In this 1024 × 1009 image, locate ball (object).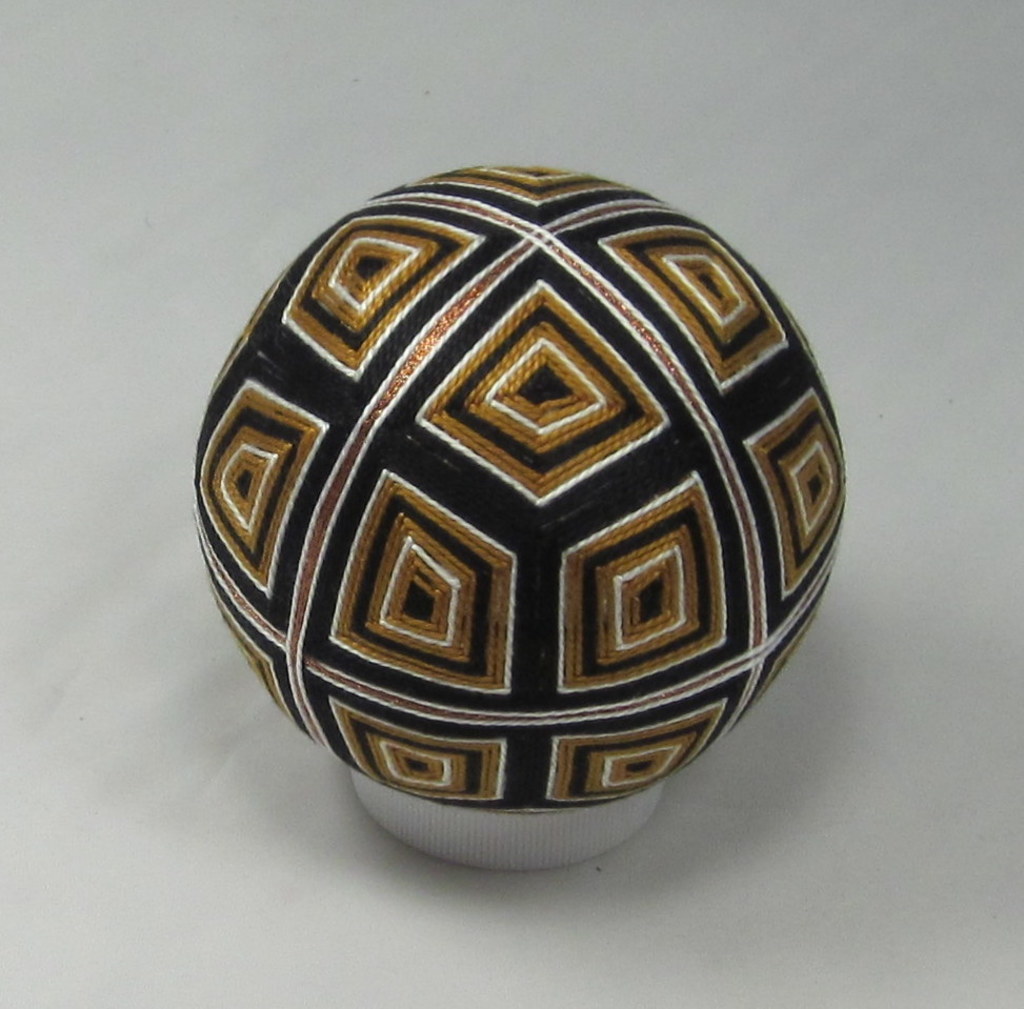
Bounding box: pyautogui.locateOnScreen(192, 161, 842, 811).
